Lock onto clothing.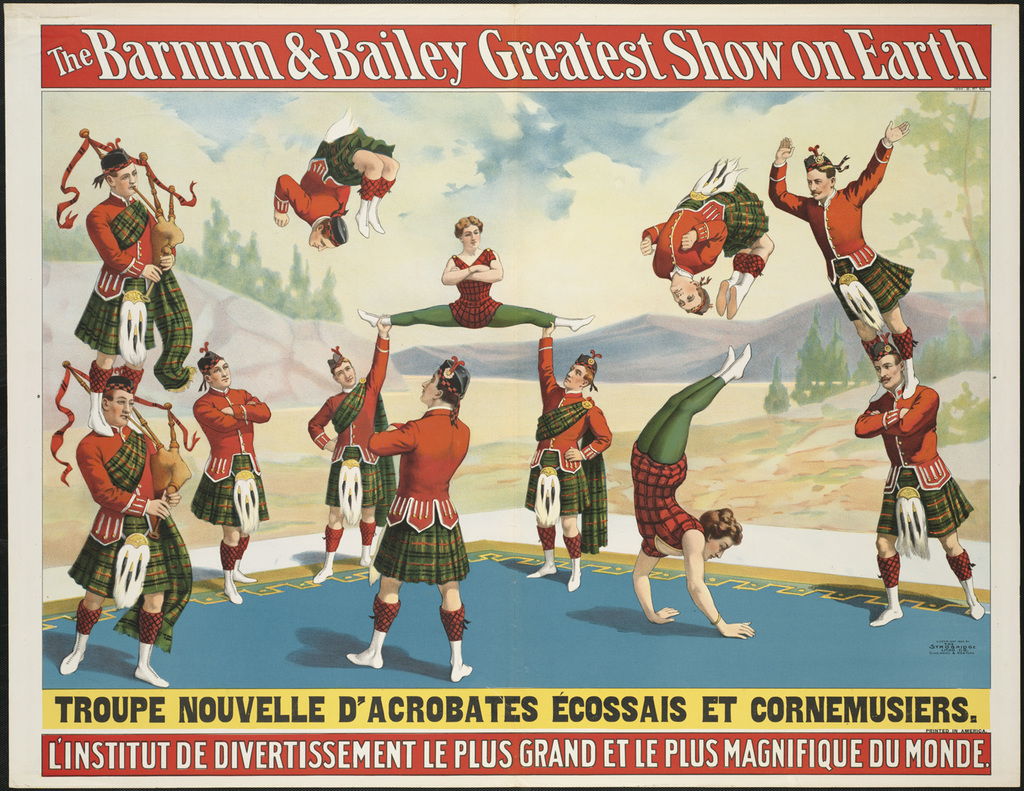
Locked: 75:188:191:389.
